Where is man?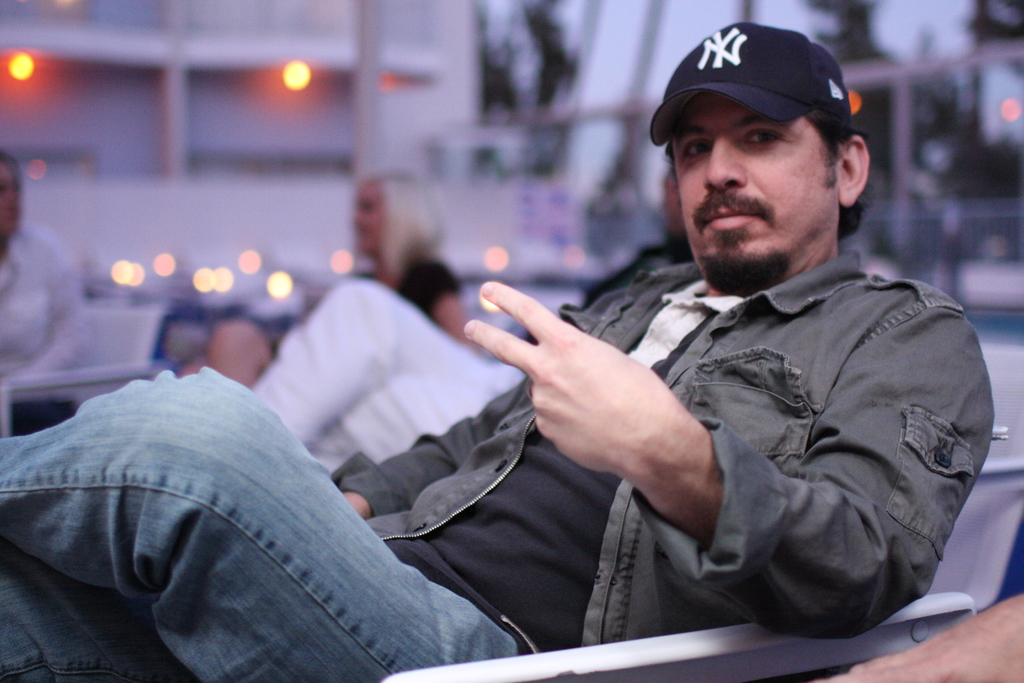
<region>122, 117, 1023, 672</region>.
